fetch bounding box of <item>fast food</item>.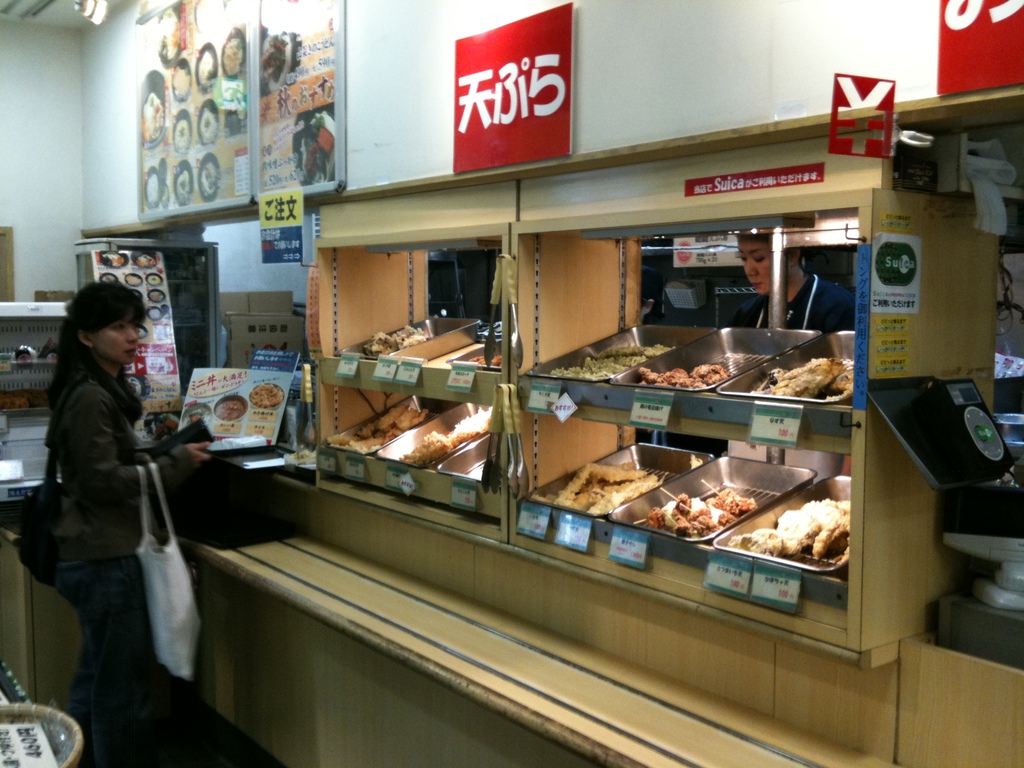
Bbox: {"left": 198, "top": 45, "right": 218, "bottom": 87}.
